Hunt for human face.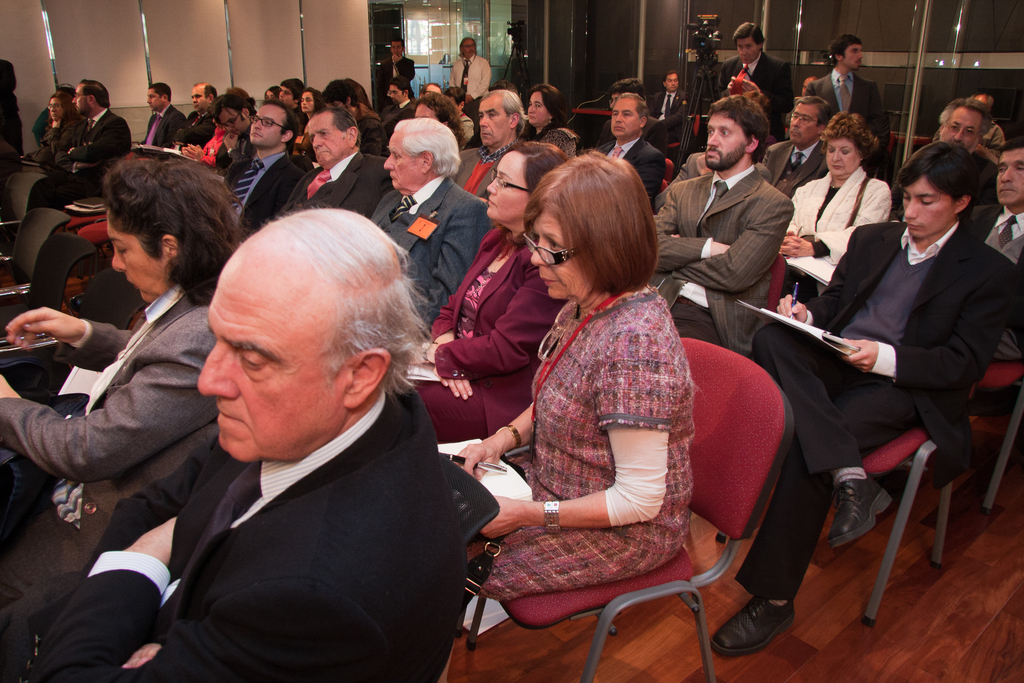
Hunted down at (218,106,246,133).
